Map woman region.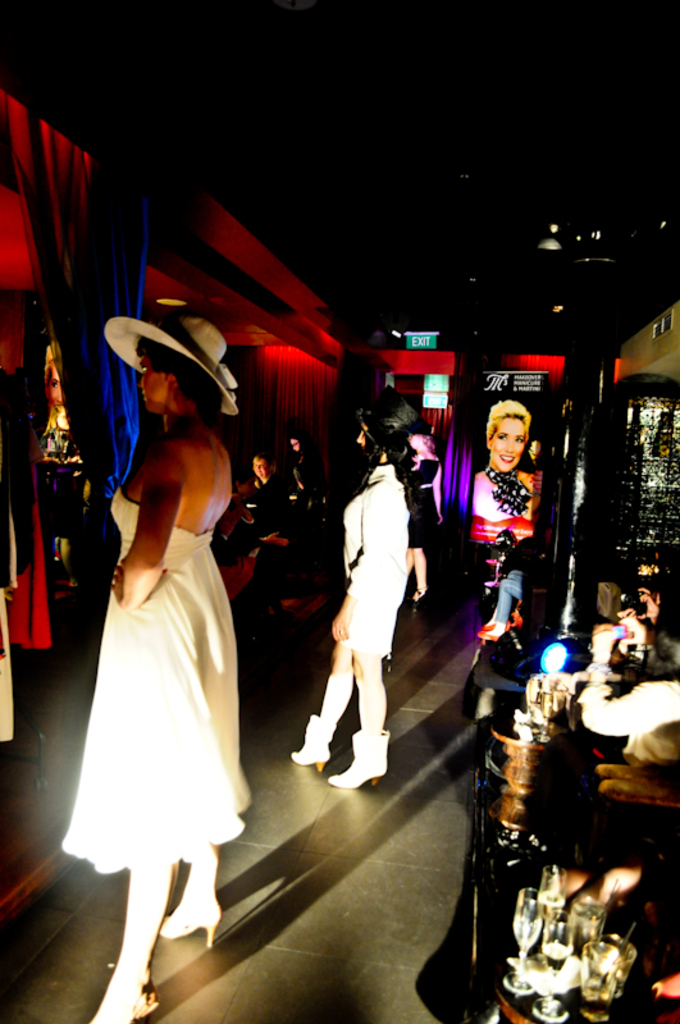
Mapped to <box>64,255,259,932</box>.
